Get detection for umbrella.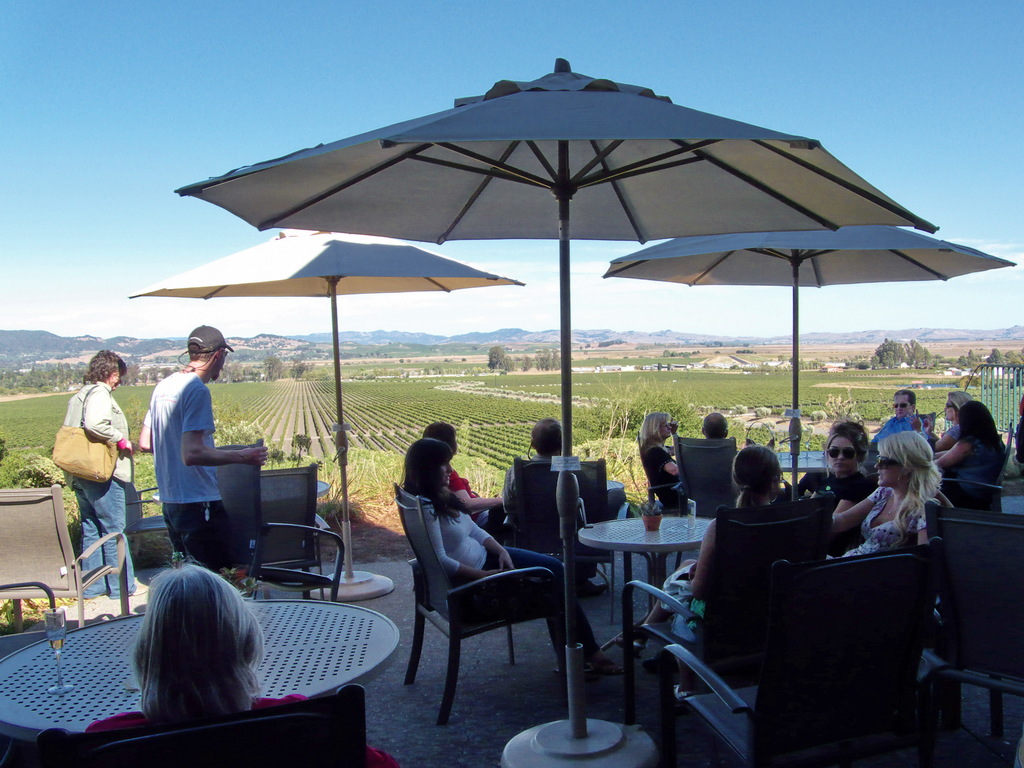
Detection: [168, 59, 936, 767].
